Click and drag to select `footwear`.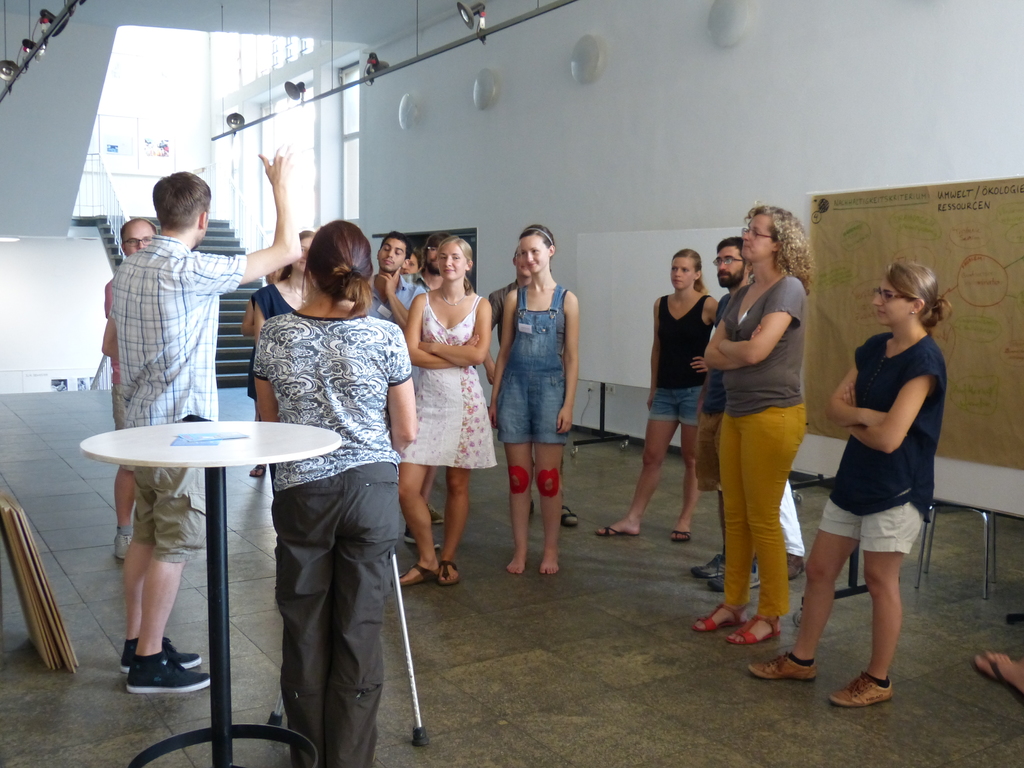
Selection: [724,614,783,645].
